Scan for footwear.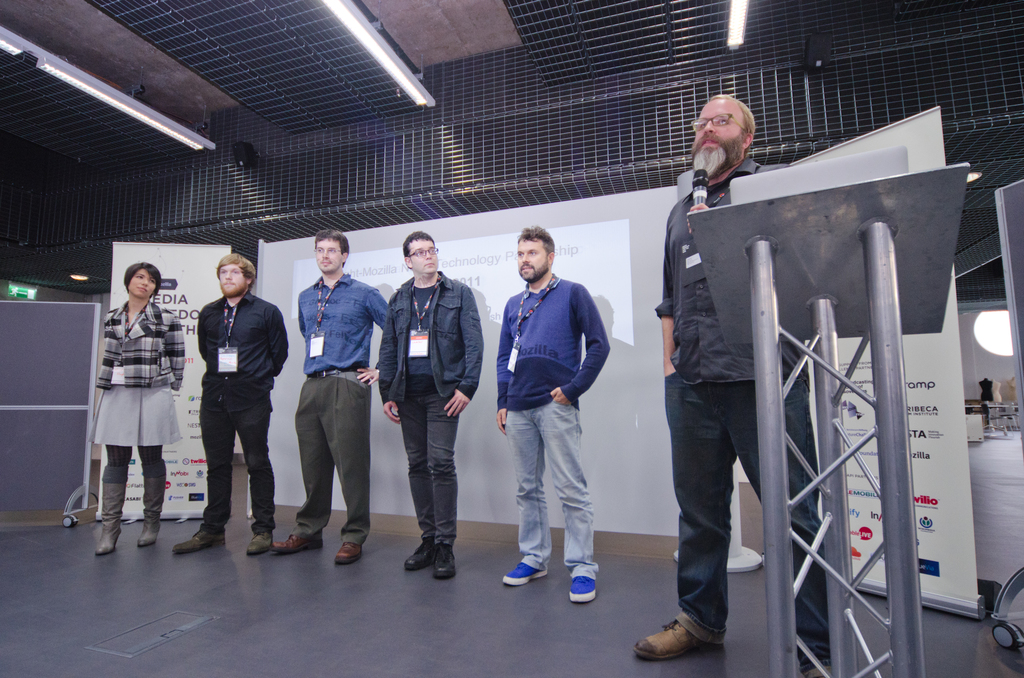
Scan result: (404, 537, 437, 569).
